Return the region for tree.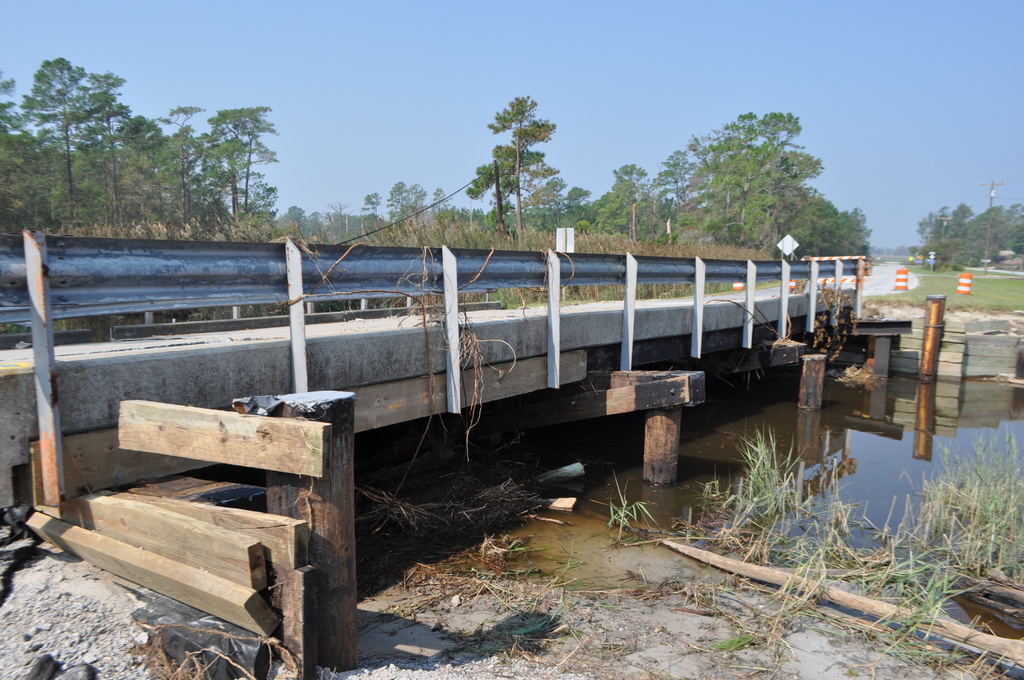
[x1=163, y1=98, x2=200, y2=233].
